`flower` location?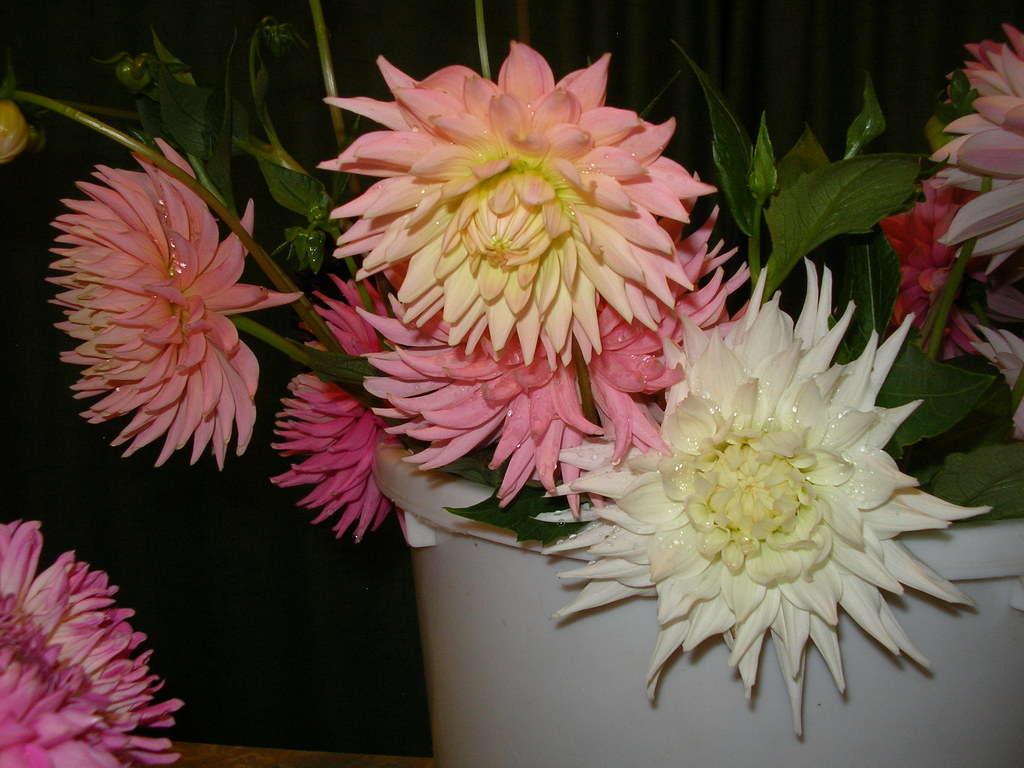
bbox=[969, 325, 1023, 439]
